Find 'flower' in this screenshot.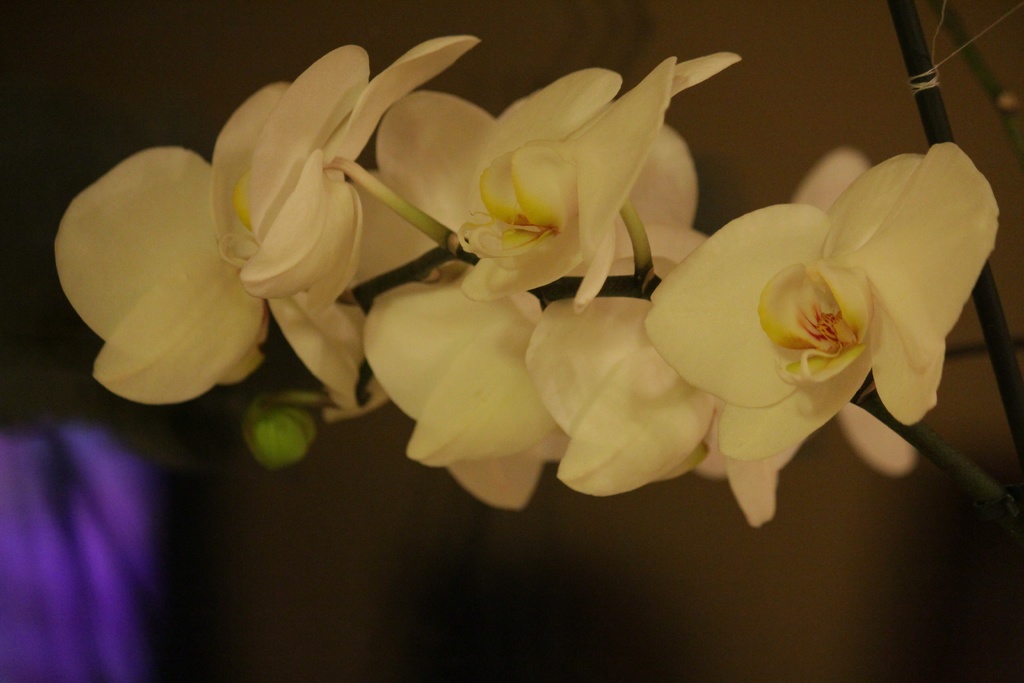
The bounding box for 'flower' is (left=44, top=28, right=476, bottom=416).
